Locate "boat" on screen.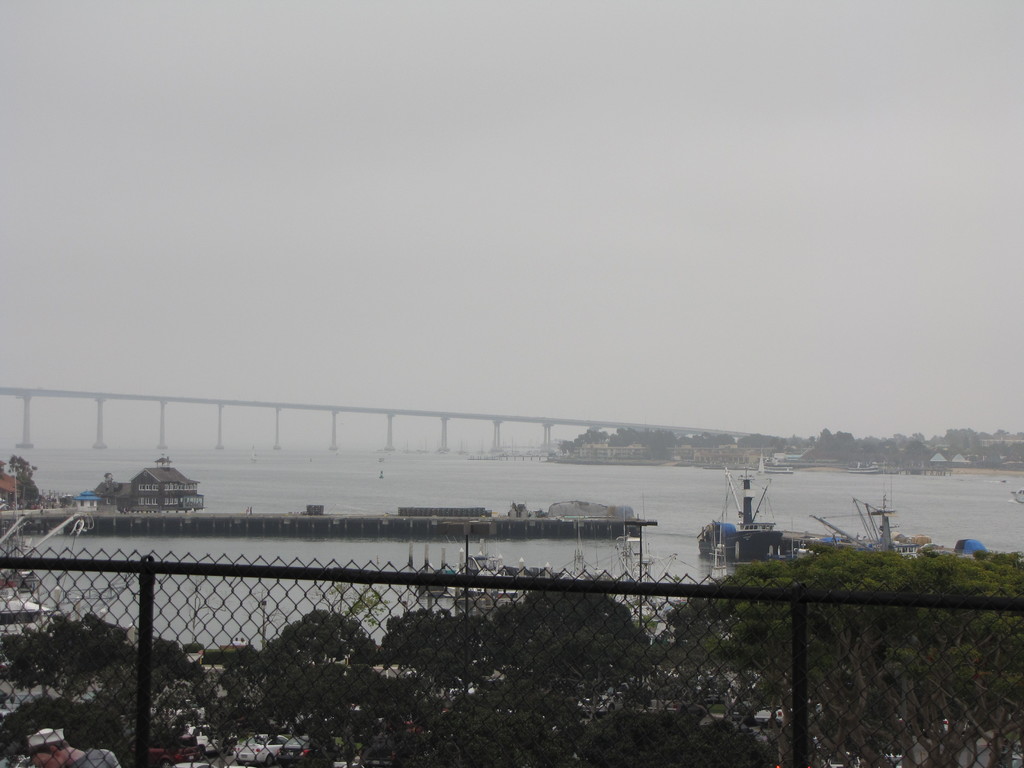
On screen at l=1011, t=488, r=1023, b=507.
